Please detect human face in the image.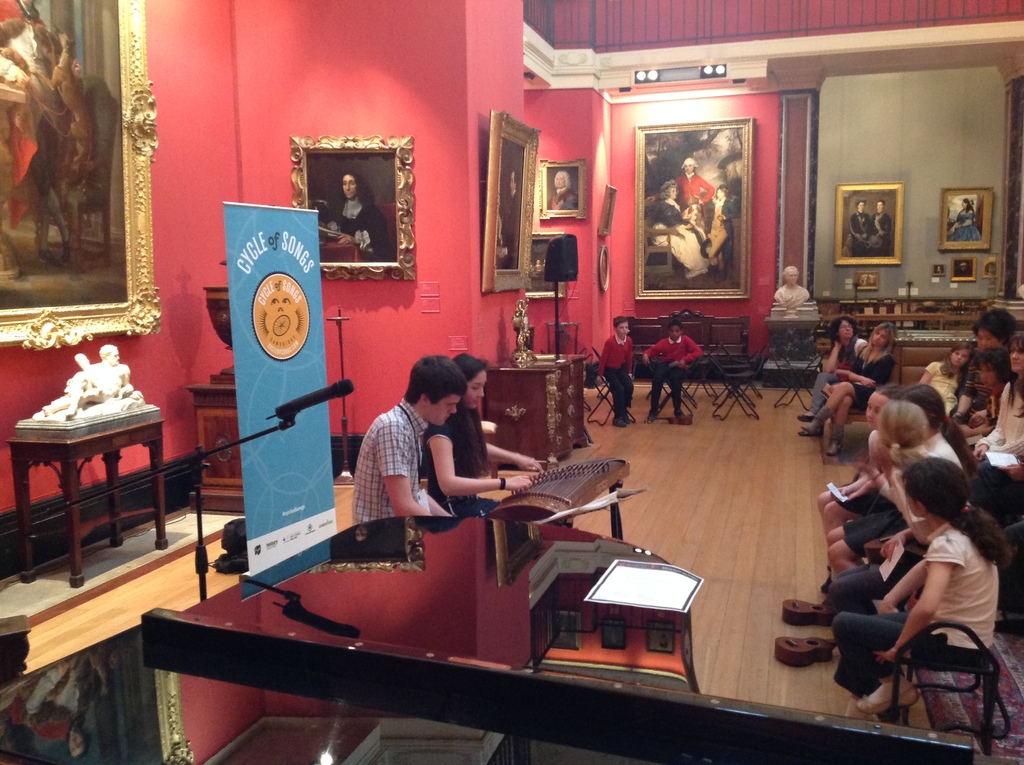
(x1=466, y1=368, x2=487, y2=412).
